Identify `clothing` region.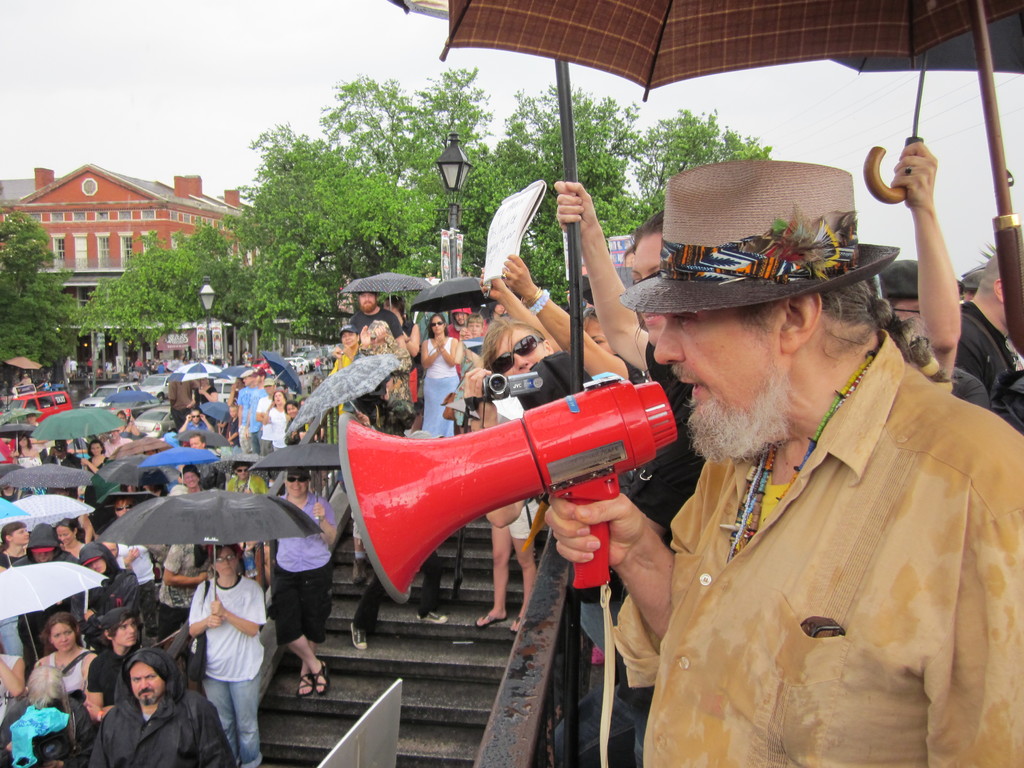
Region: bbox(151, 532, 209, 632).
